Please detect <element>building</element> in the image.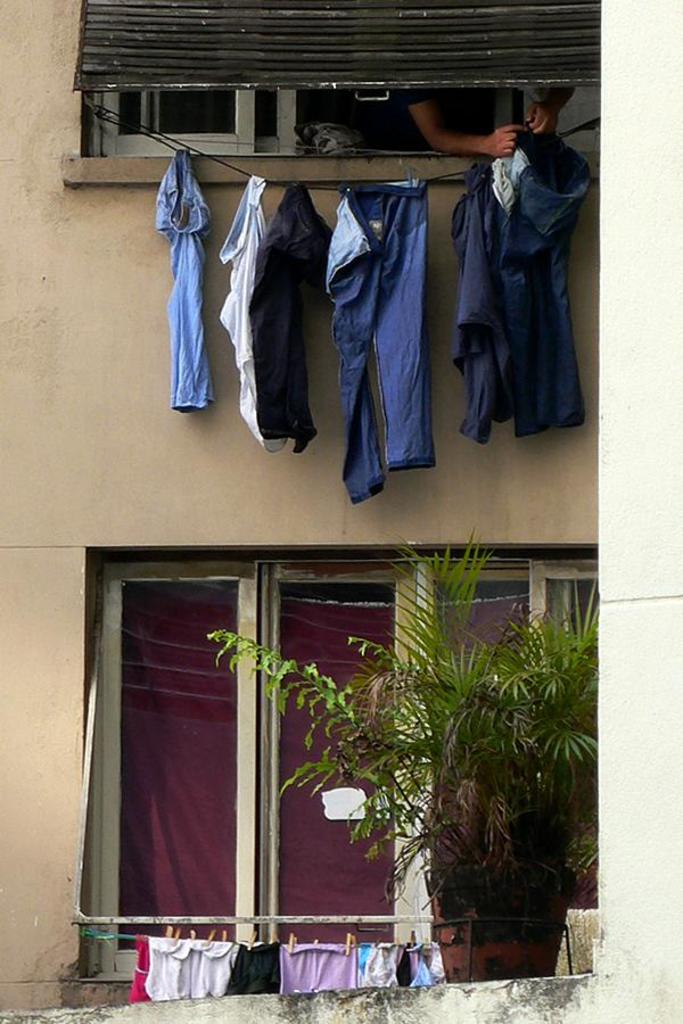
select_region(0, 0, 682, 1023).
